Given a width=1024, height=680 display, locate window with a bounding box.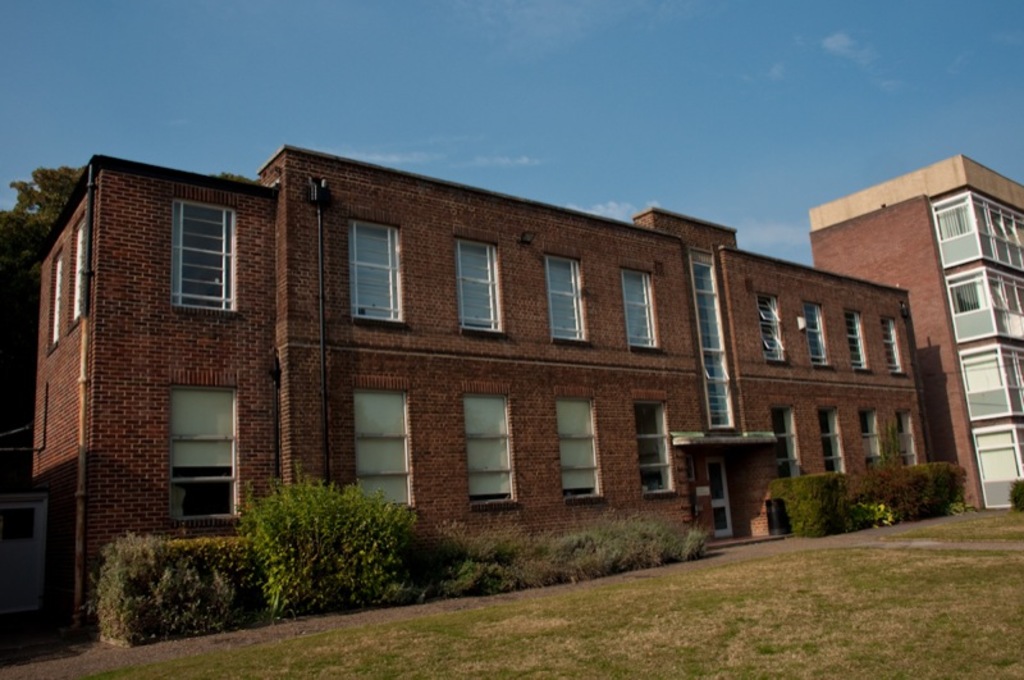
Located: {"x1": 175, "y1": 201, "x2": 234, "y2": 311}.
